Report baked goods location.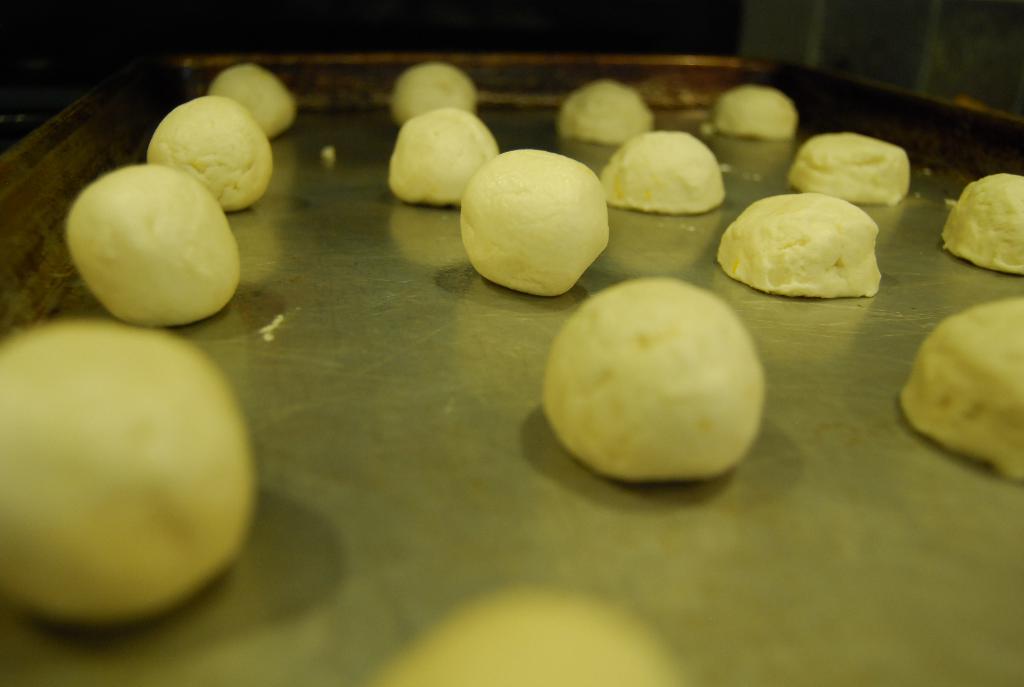
Report: bbox(600, 122, 724, 215).
